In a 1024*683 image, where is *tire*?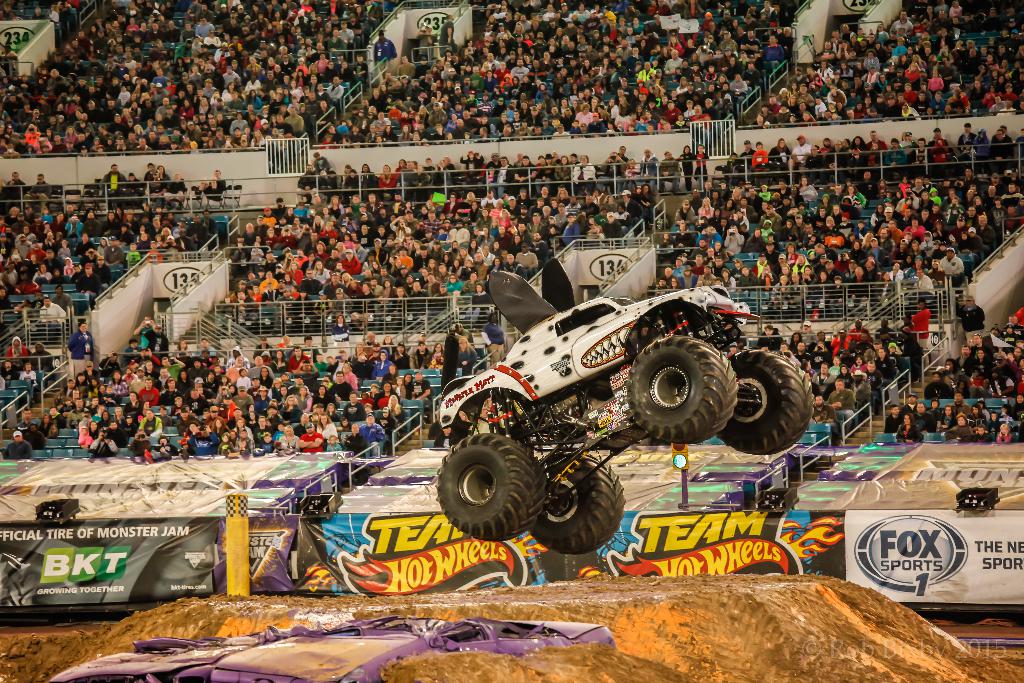
[538,452,623,555].
